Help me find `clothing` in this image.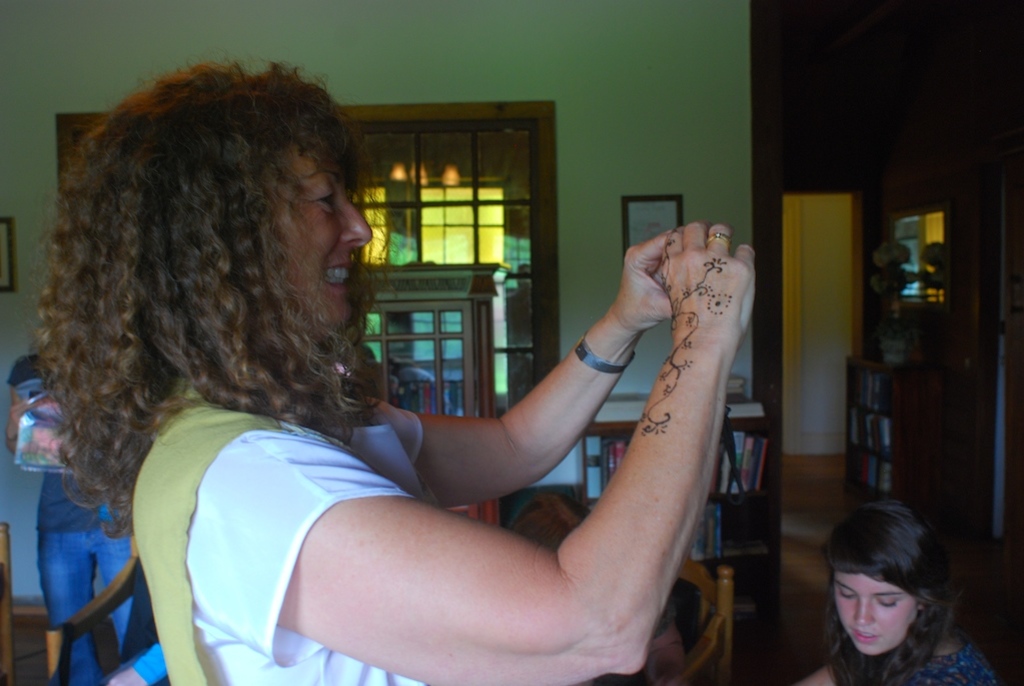
Found it: [12, 357, 135, 685].
